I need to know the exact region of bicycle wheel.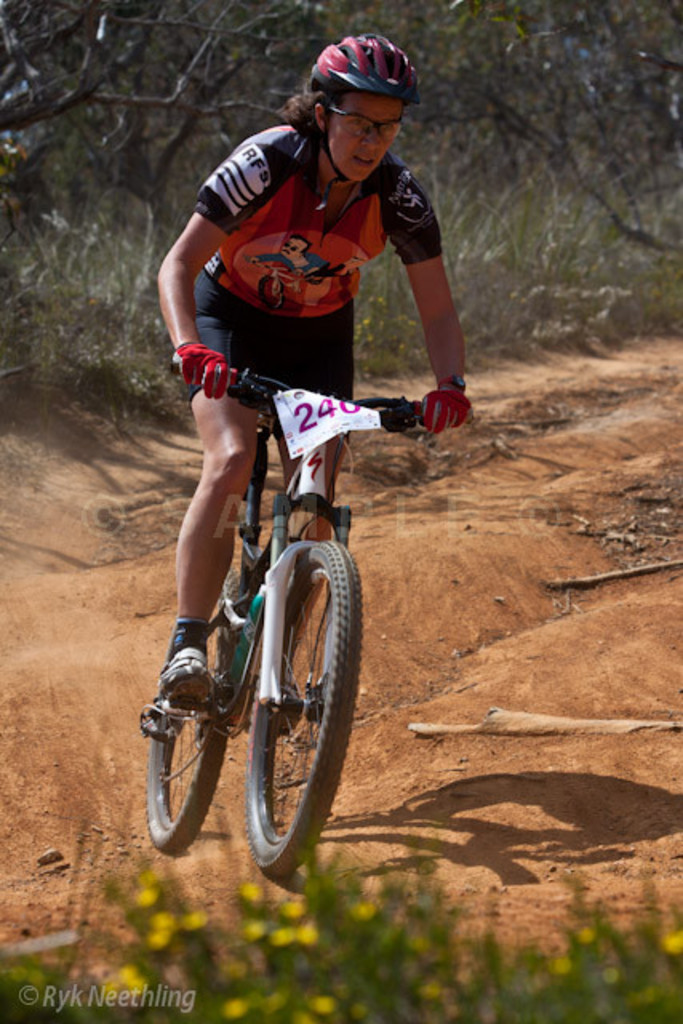
Region: 198,534,350,864.
